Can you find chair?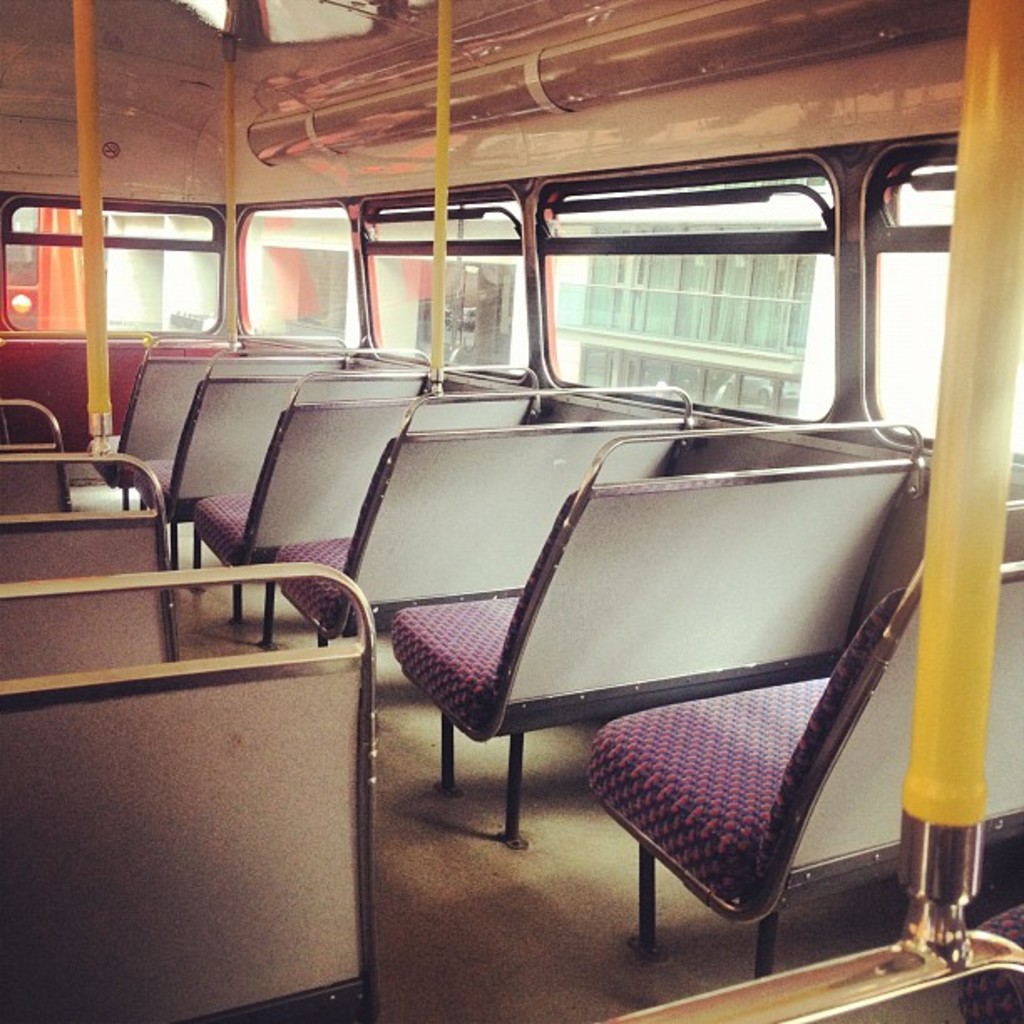
Yes, bounding box: {"x1": 0, "y1": 450, "x2": 172, "y2": 676}.
